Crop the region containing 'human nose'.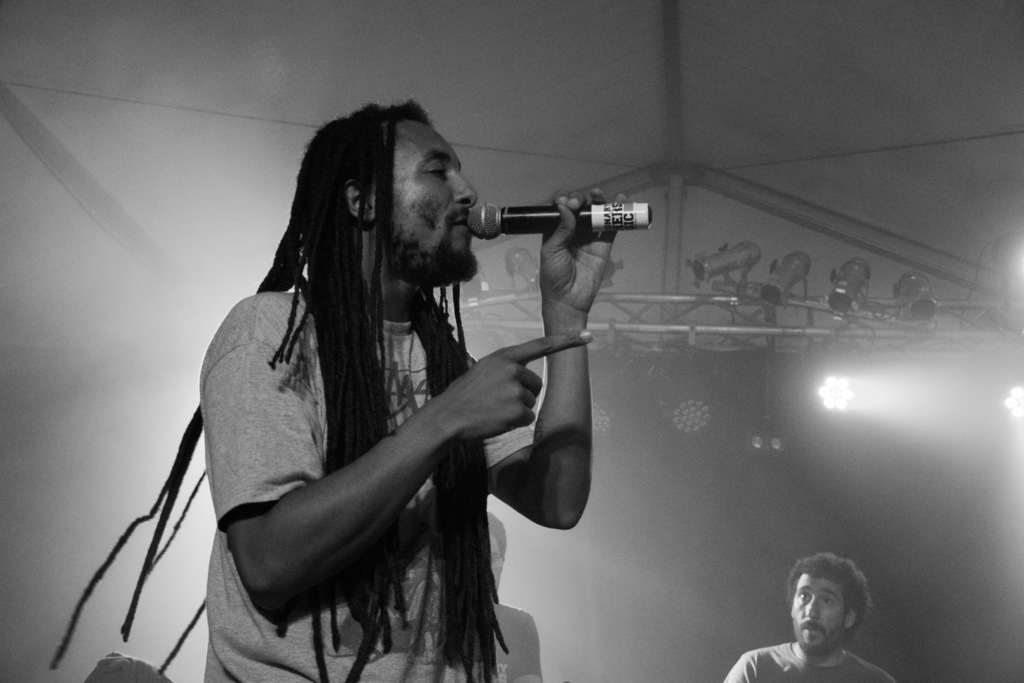
Crop region: (454, 170, 479, 209).
